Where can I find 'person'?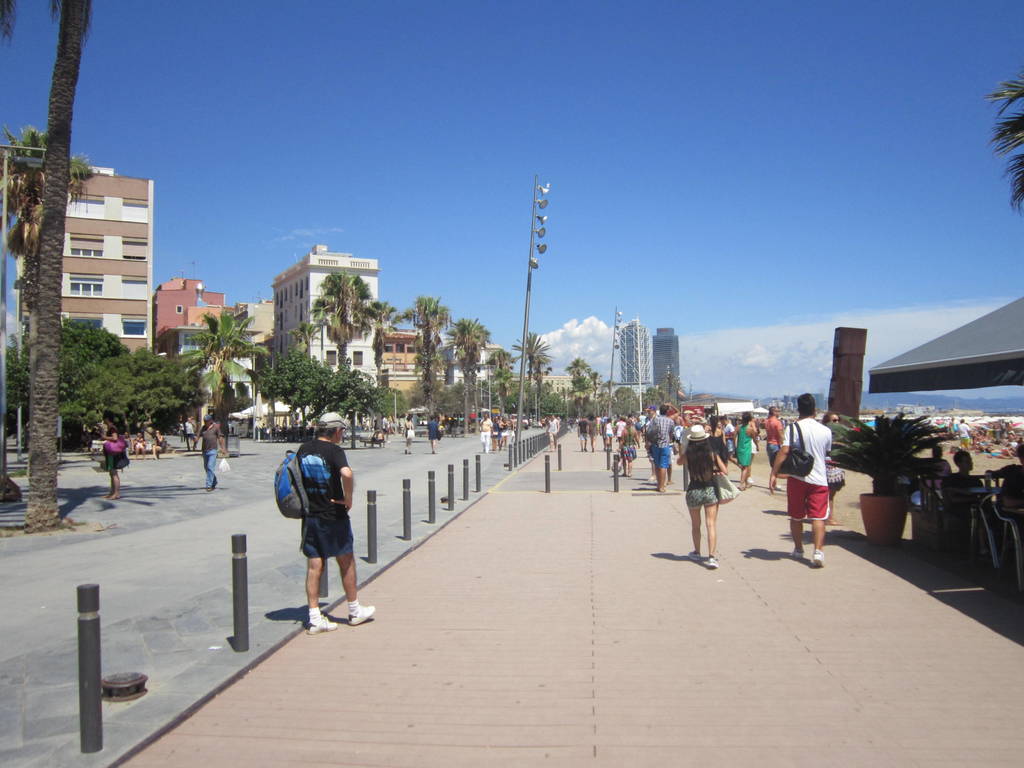
You can find it at left=768, top=394, right=834, bottom=570.
